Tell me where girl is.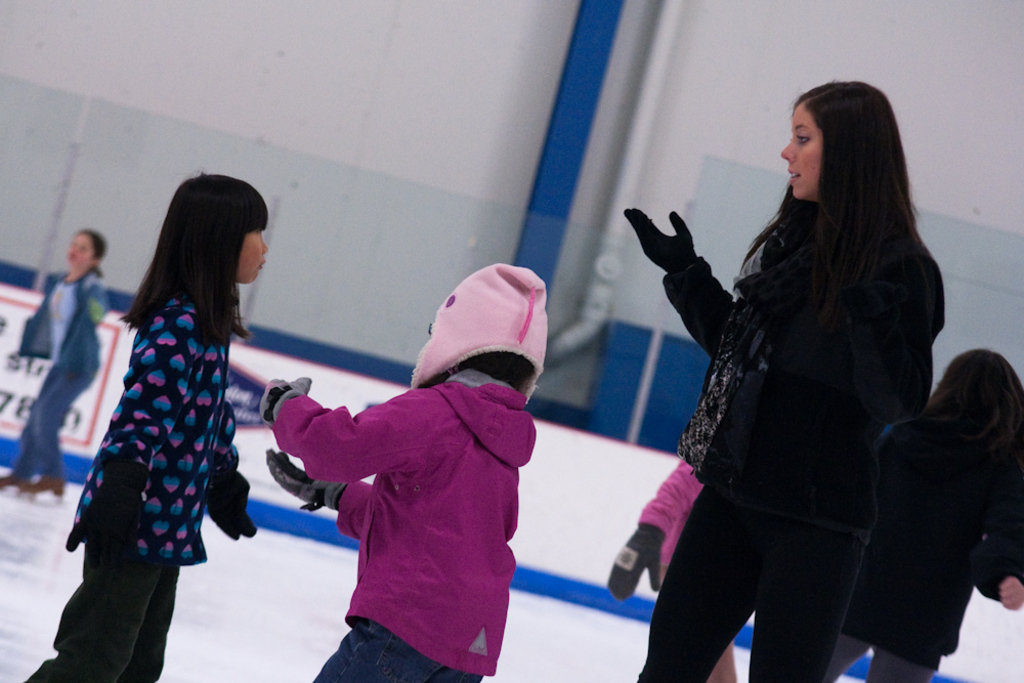
girl is at box(837, 355, 1023, 682).
